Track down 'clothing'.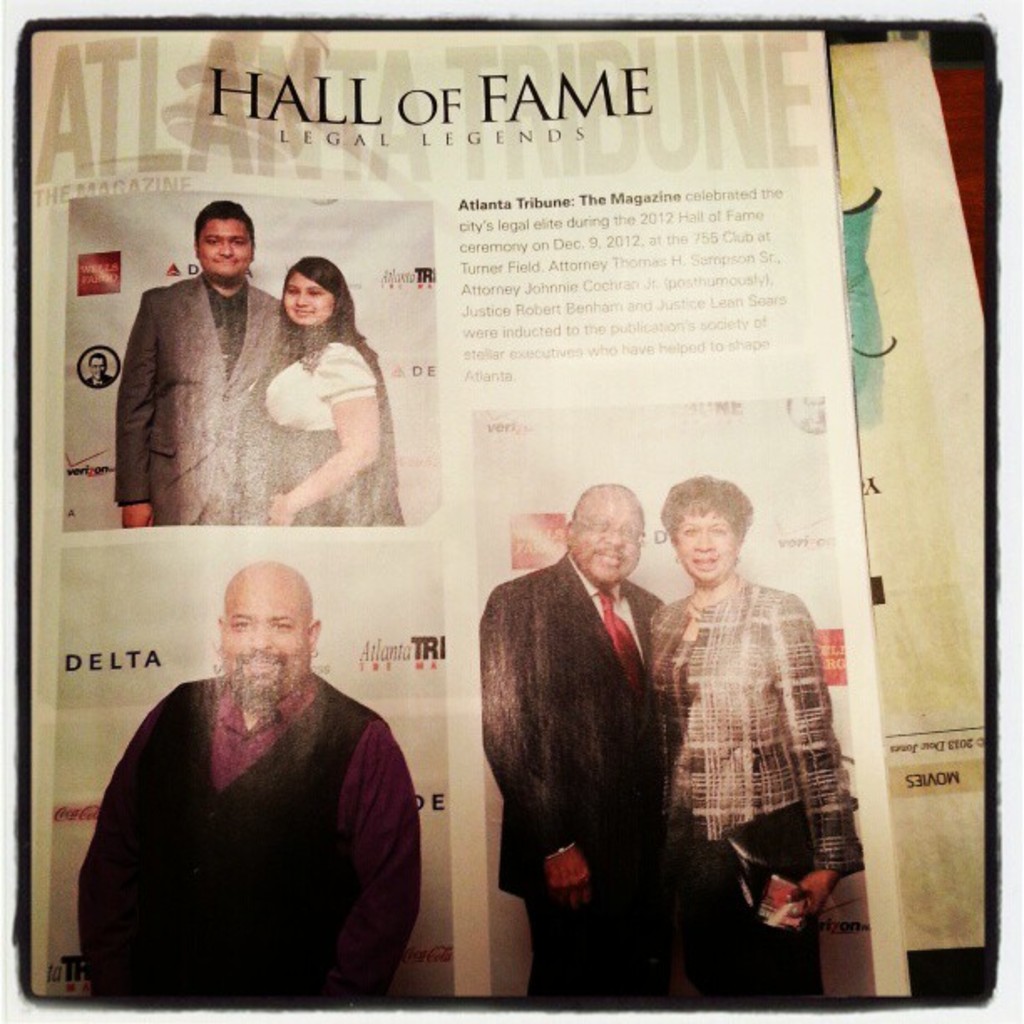
Tracked to [left=484, top=549, right=661, bottom=996].
